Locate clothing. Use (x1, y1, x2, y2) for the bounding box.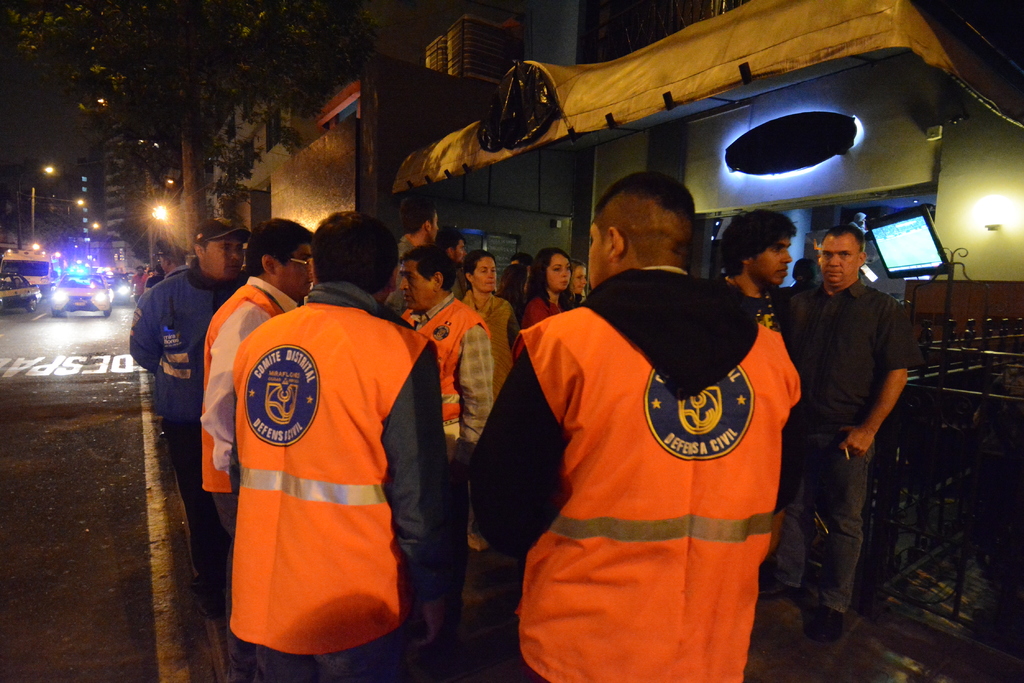
(217, 286, 445, 682).
